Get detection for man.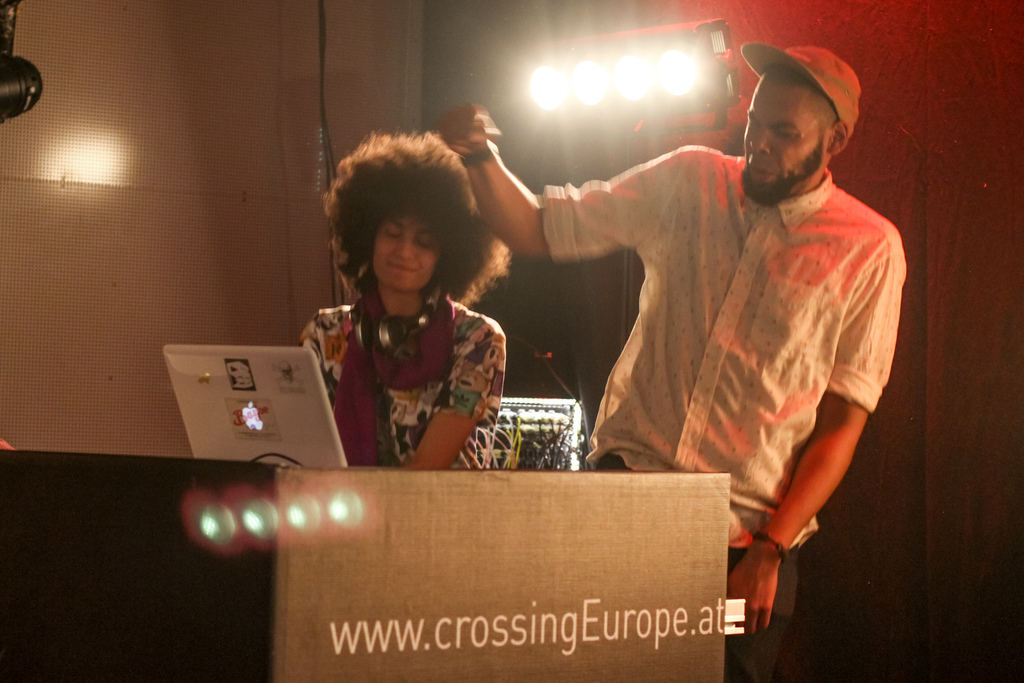
Detection: (x1=586, y1=26, x2=907, y2=627).
